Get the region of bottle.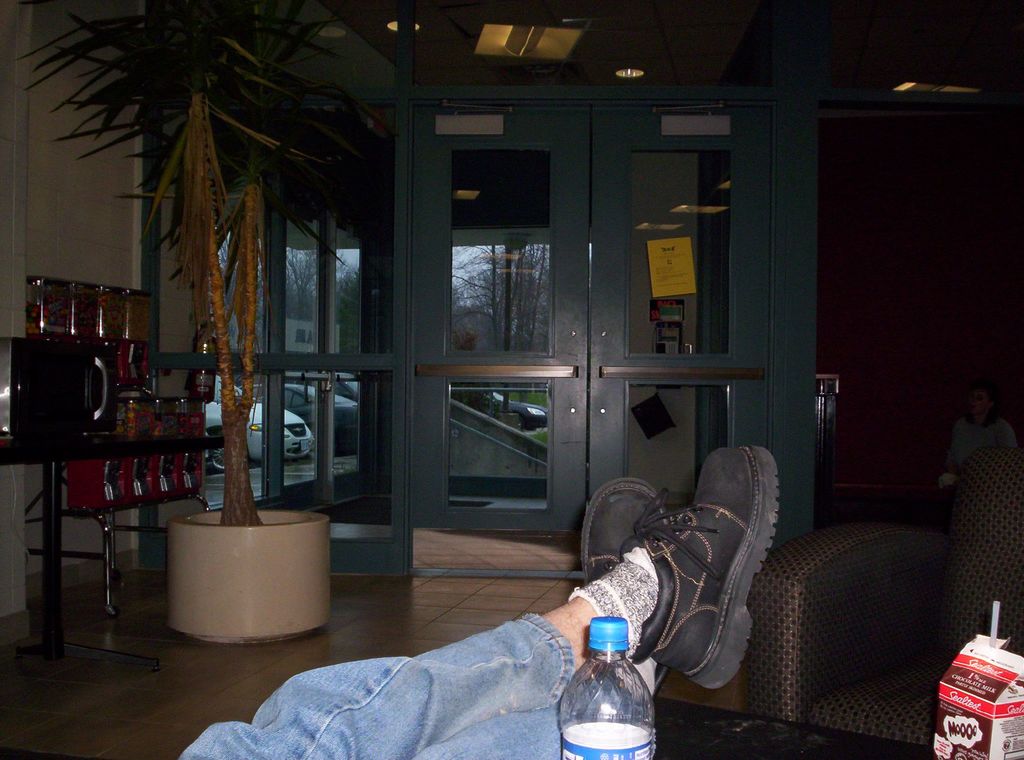
left=566, top=632, right=666, bottom=746.
